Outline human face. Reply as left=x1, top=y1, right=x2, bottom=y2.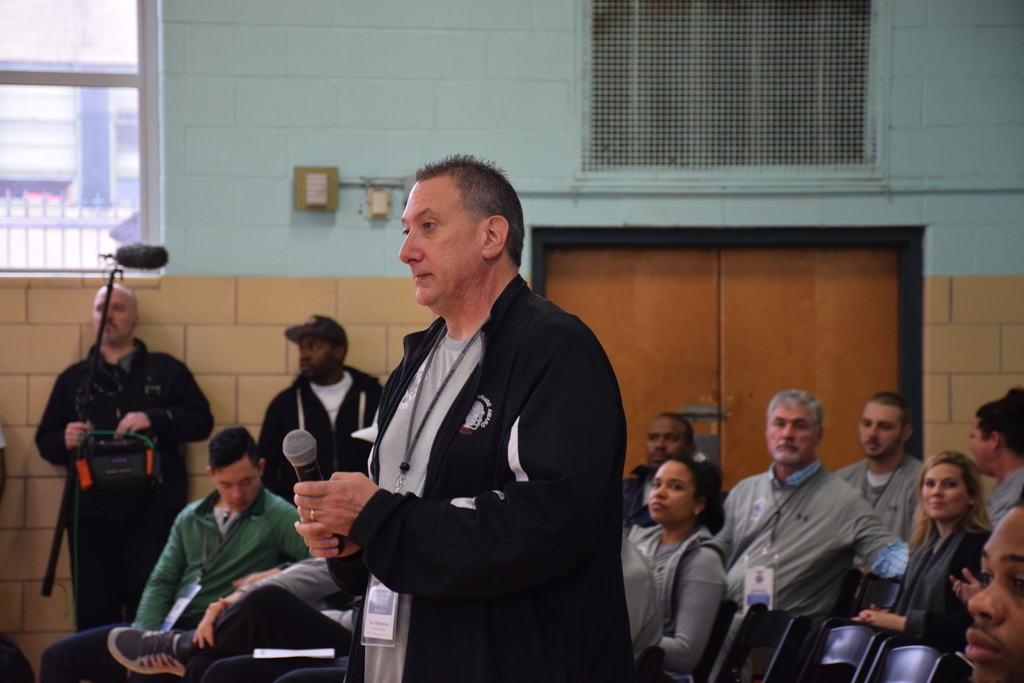
left=648, top=418, right=684, bottom=465.
